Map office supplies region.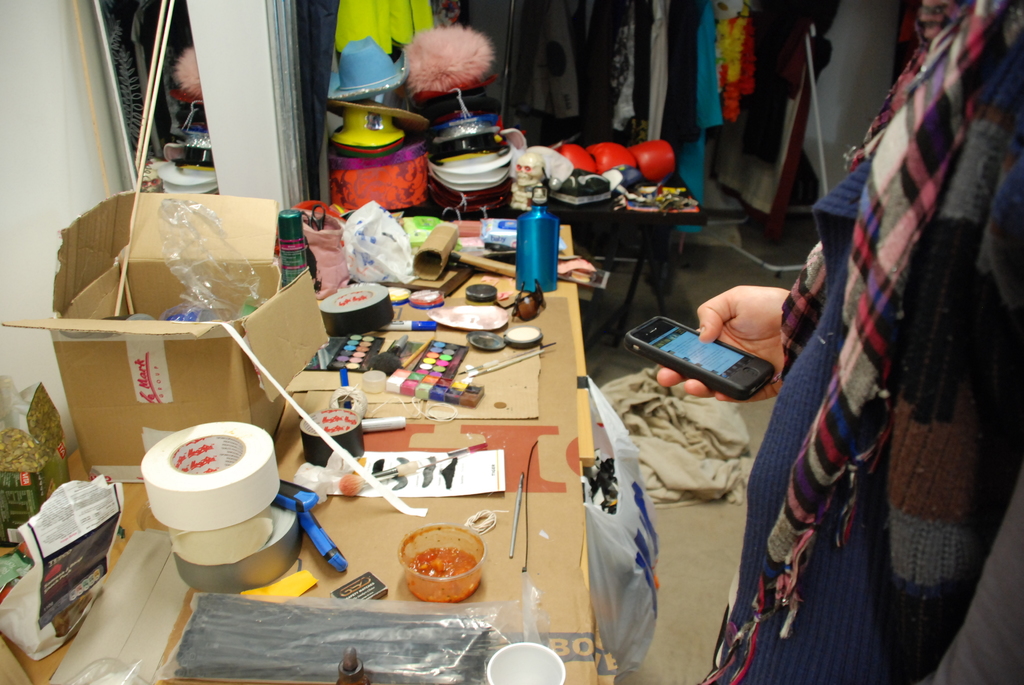
Mapped to pyautogui.locateOnScreen(557, 143, 605, 171).
